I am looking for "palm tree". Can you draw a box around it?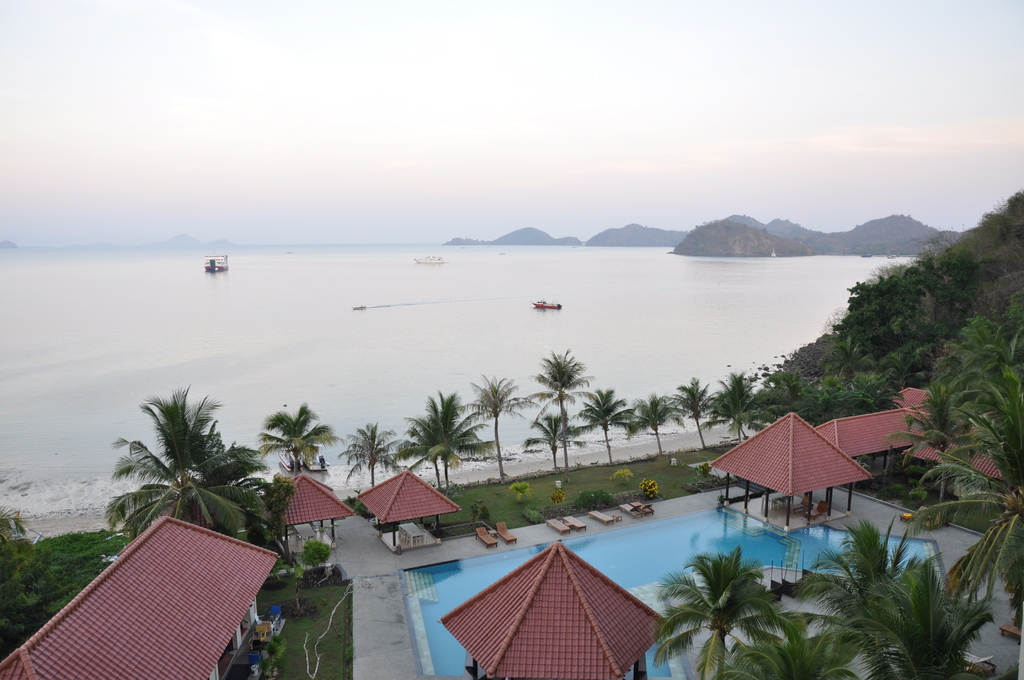
Sure, the bounding box is [511, 409, 564, 470].
